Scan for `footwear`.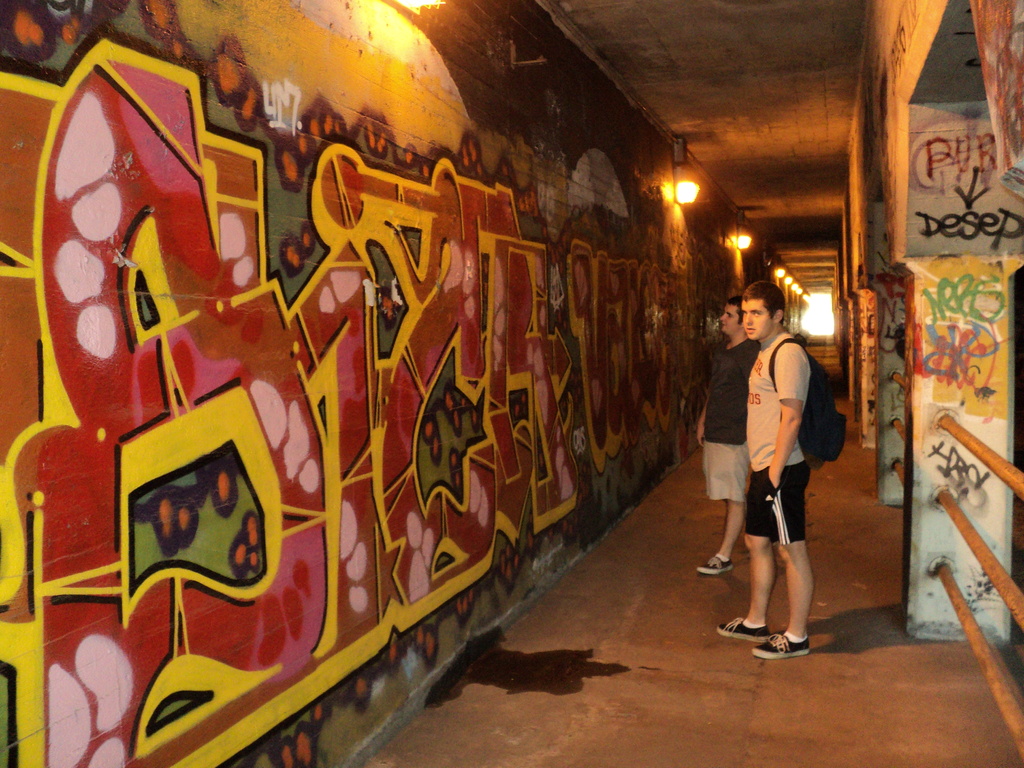
Scan result: x1=751, y1=634, x2=806, y2=657.
